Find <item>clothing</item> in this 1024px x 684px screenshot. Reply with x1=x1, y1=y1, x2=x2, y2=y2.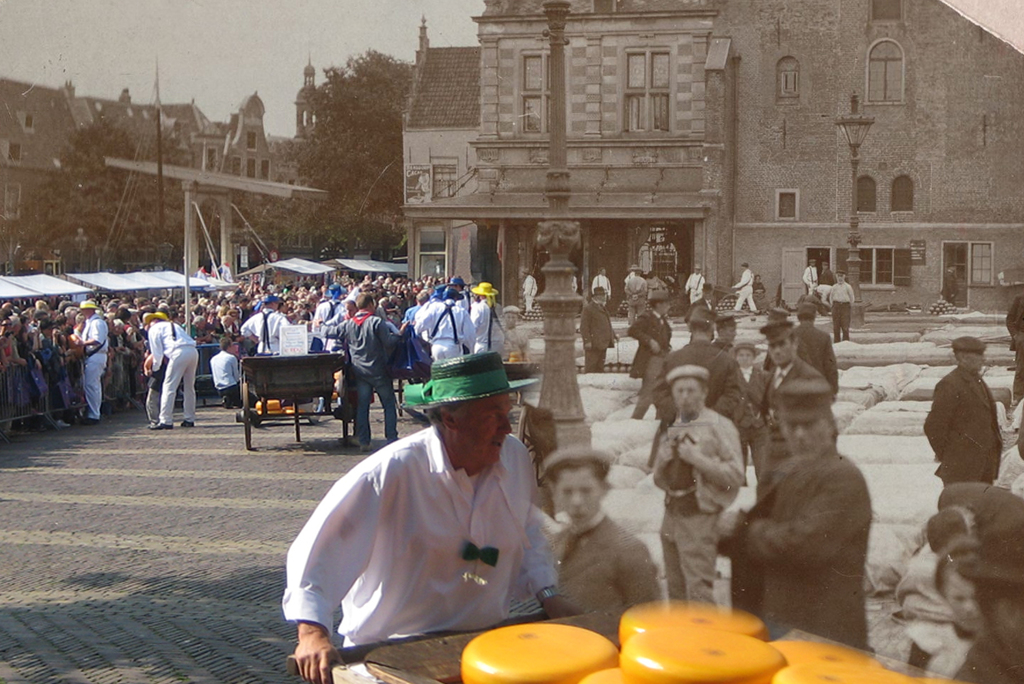
x1=655, y1=407, x2=744, y2=621.
